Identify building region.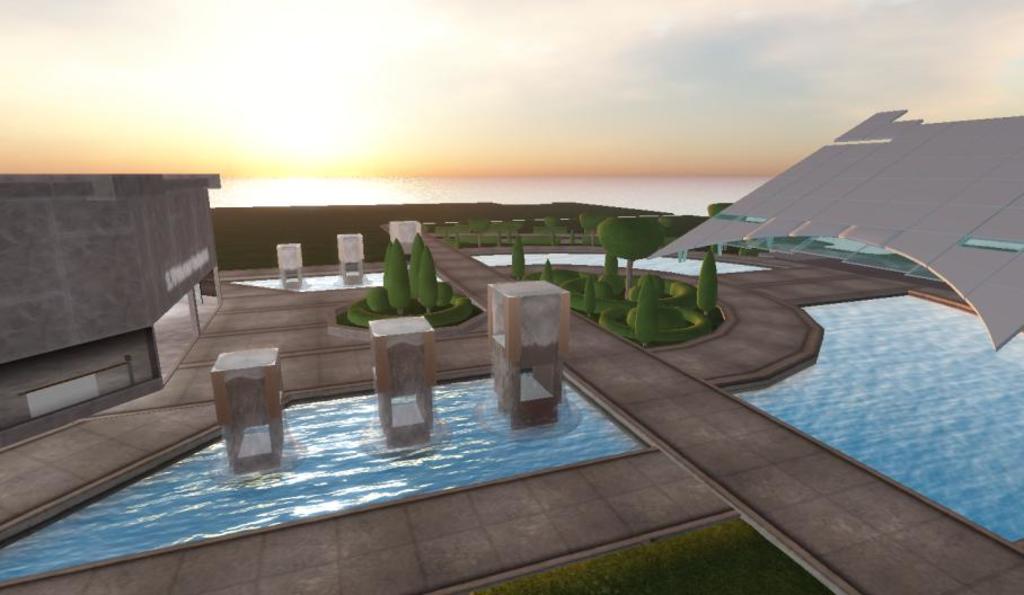
Region: (left=0, top=171, right=226, bottom=451).
